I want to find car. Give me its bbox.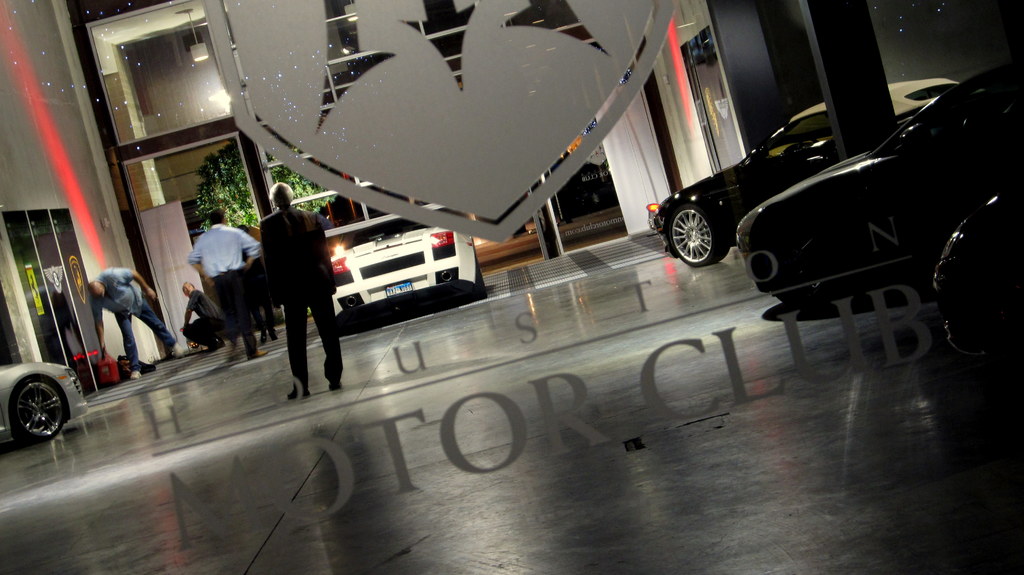
detection(334, 209, 481, 319).
